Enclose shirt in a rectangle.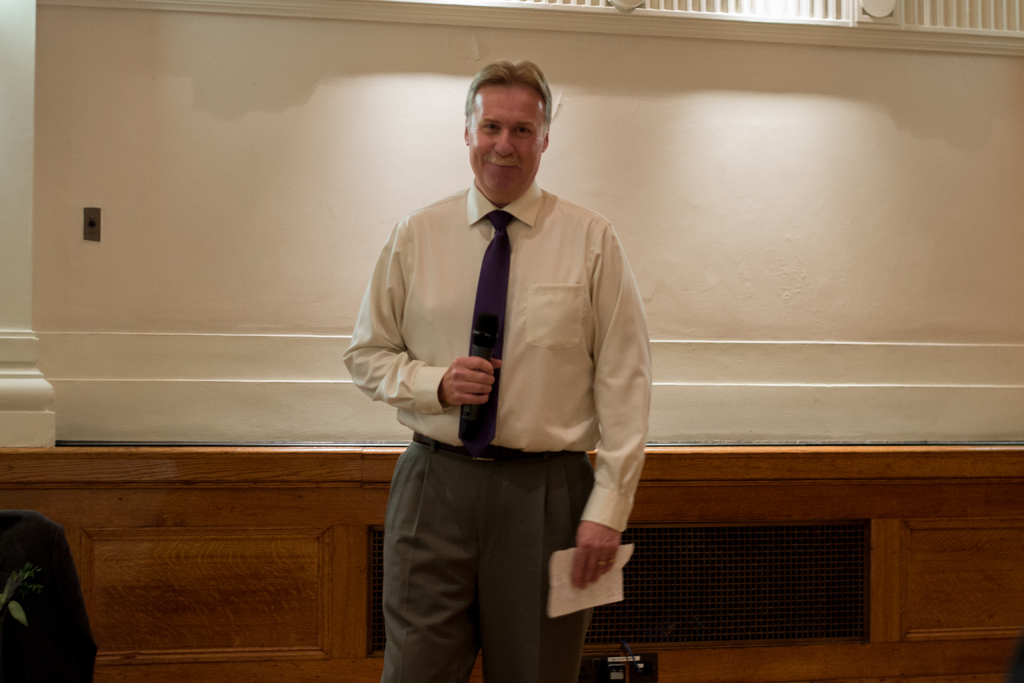
rect(342, 179, 651, 536).
